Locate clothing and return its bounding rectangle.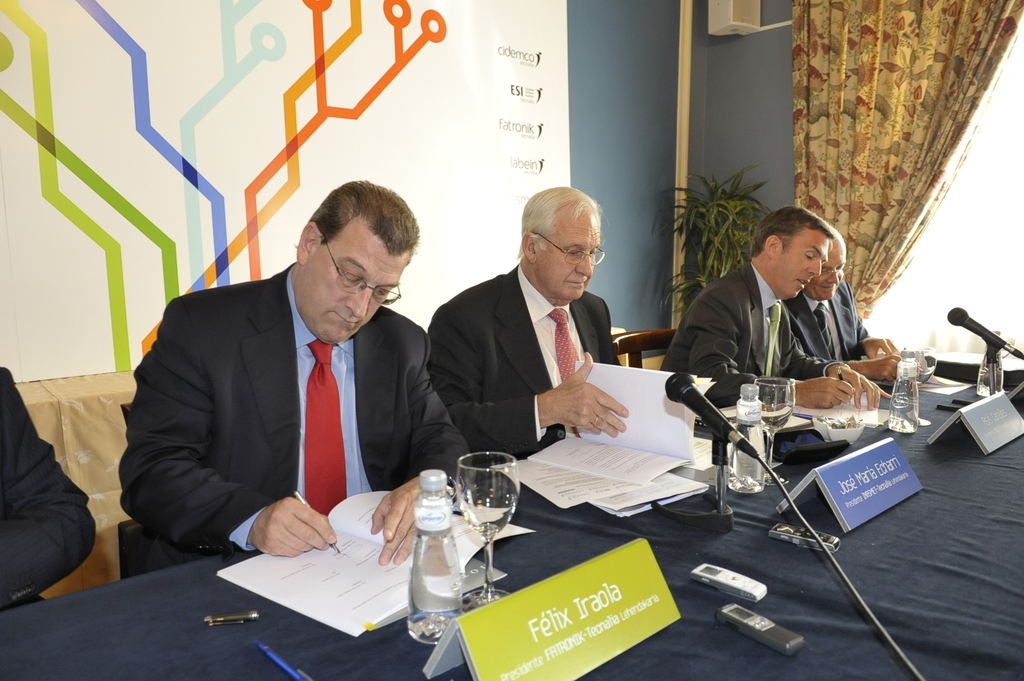
118, 261, 471, 562.
